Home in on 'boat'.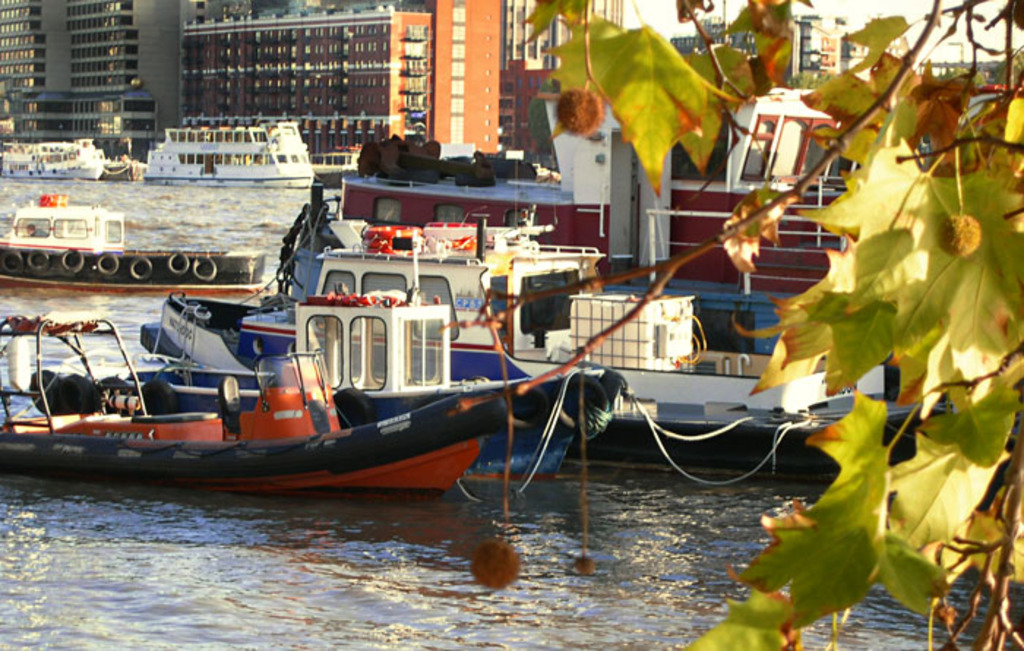
Homed in at <box>0,307,508,478</box>.
